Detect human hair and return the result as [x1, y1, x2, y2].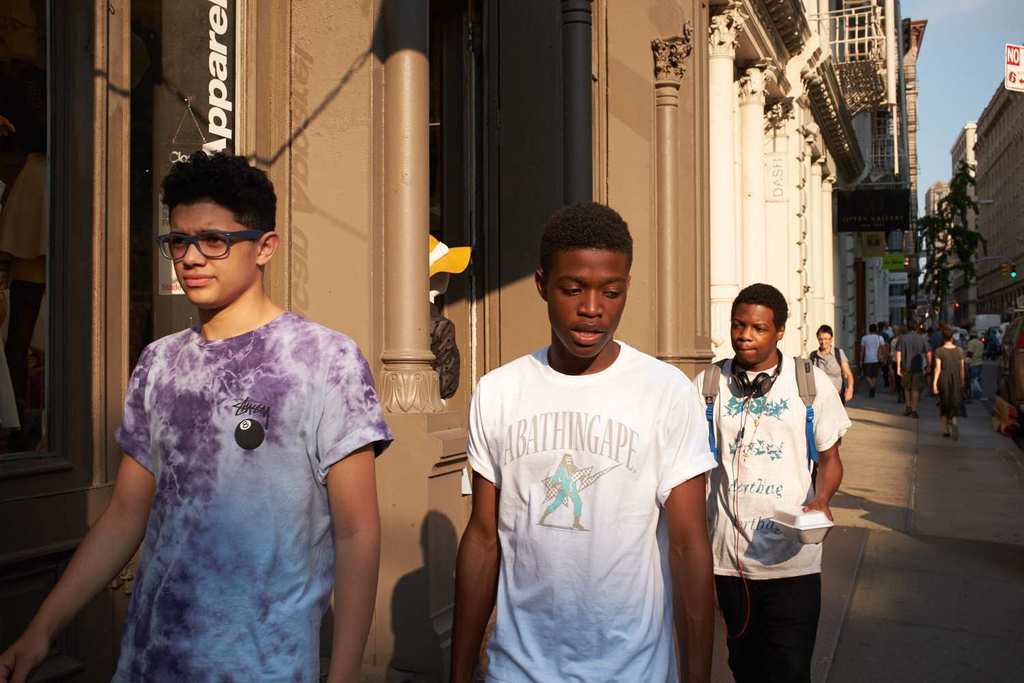
[733, 282, 787, 328].
